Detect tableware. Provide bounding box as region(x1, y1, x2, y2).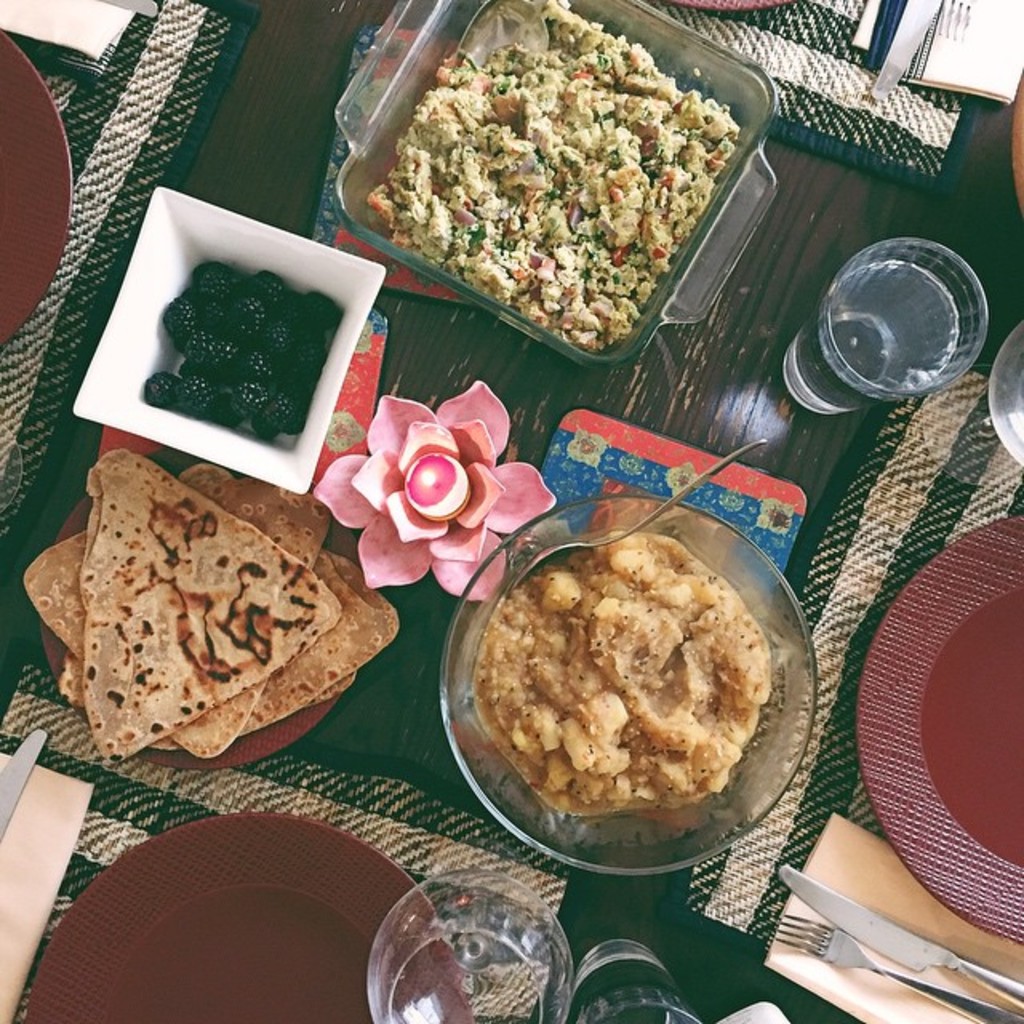
region(771, 910, 1022, 1022).
